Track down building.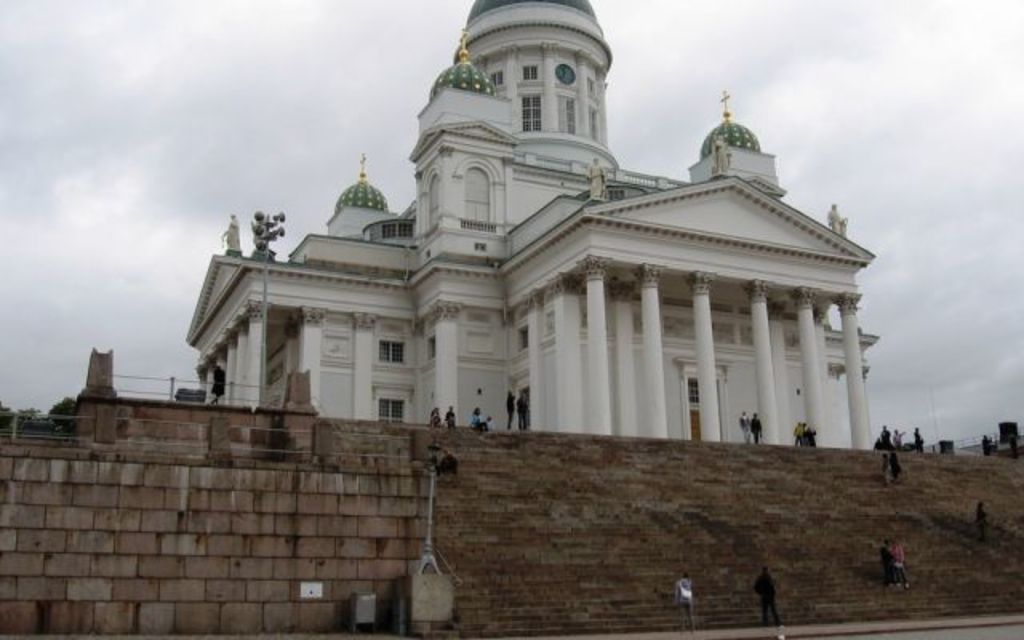
Tracked to <bbox>186, 0, 882, 453</bbox>.
